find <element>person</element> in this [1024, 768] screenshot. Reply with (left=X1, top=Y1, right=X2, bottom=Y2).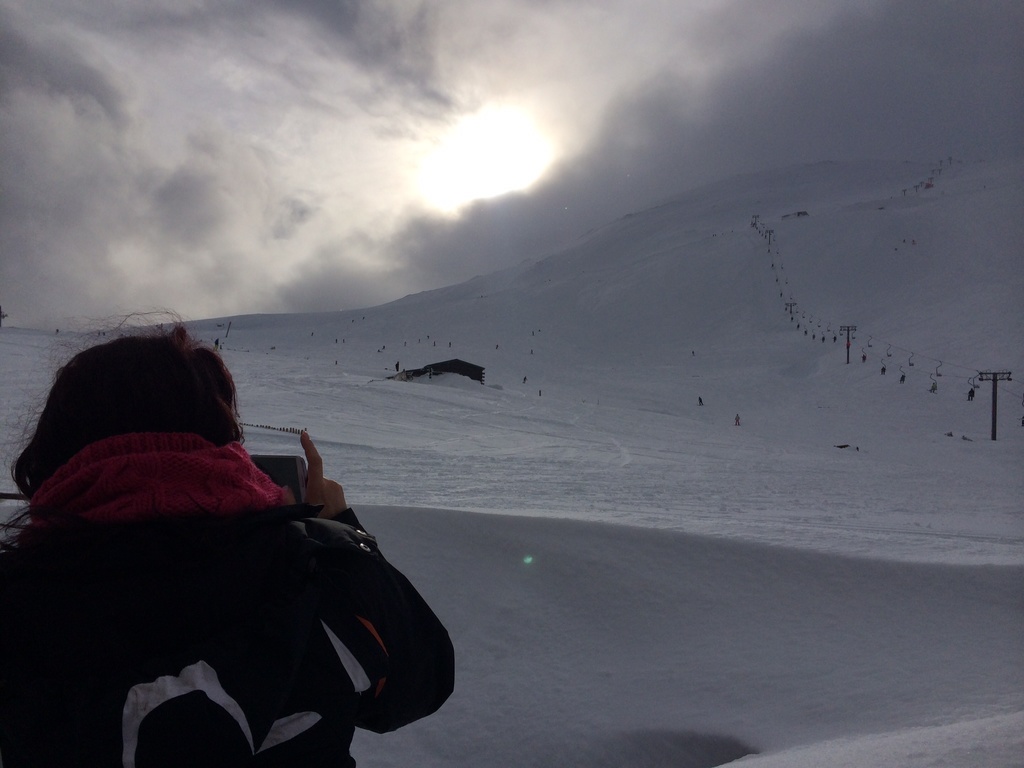
(left=863, top=357, right=867, bottom=364).
